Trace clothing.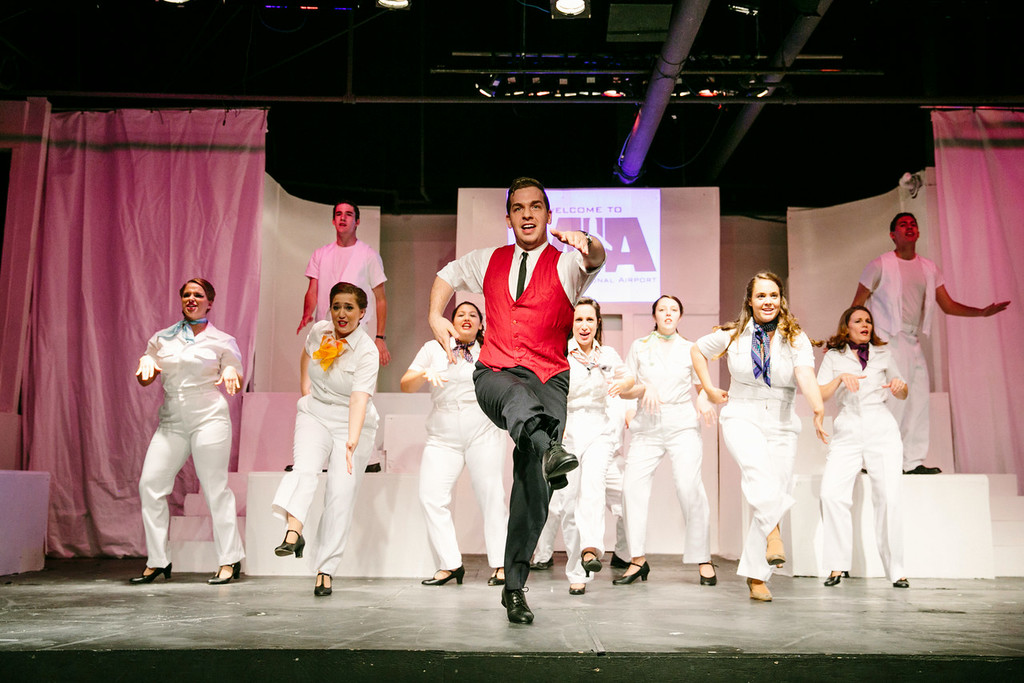
Traced to x1=304, y1=246, x2=381, y2=340.
